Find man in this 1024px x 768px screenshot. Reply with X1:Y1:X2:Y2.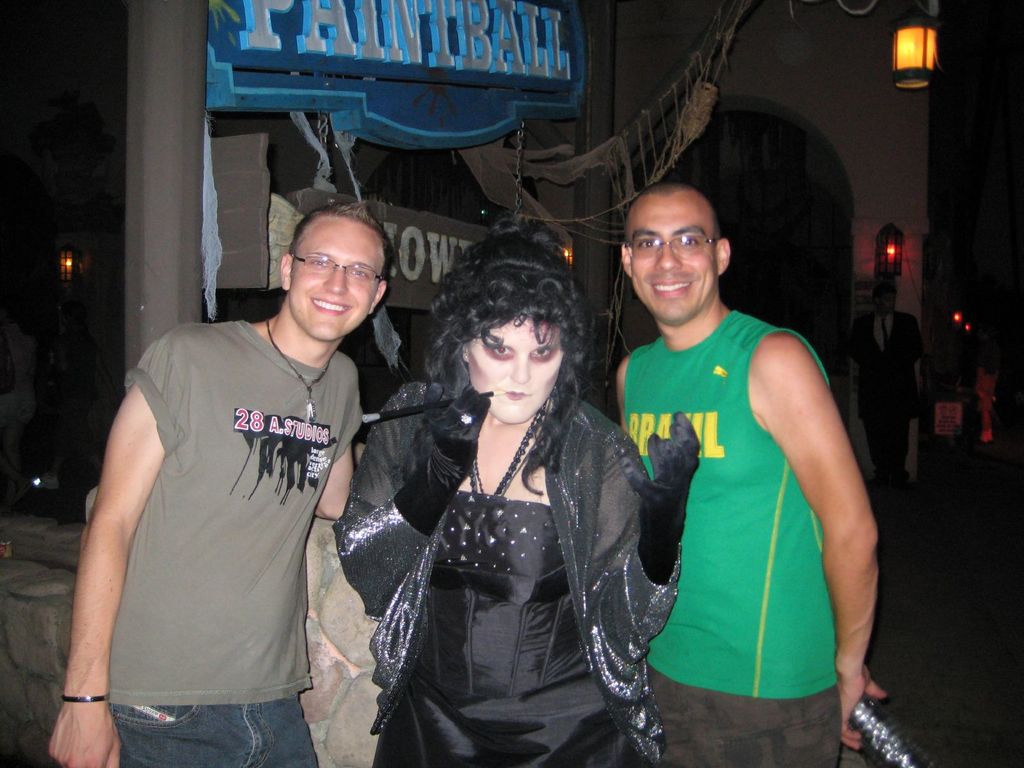
44:196:394:767.
